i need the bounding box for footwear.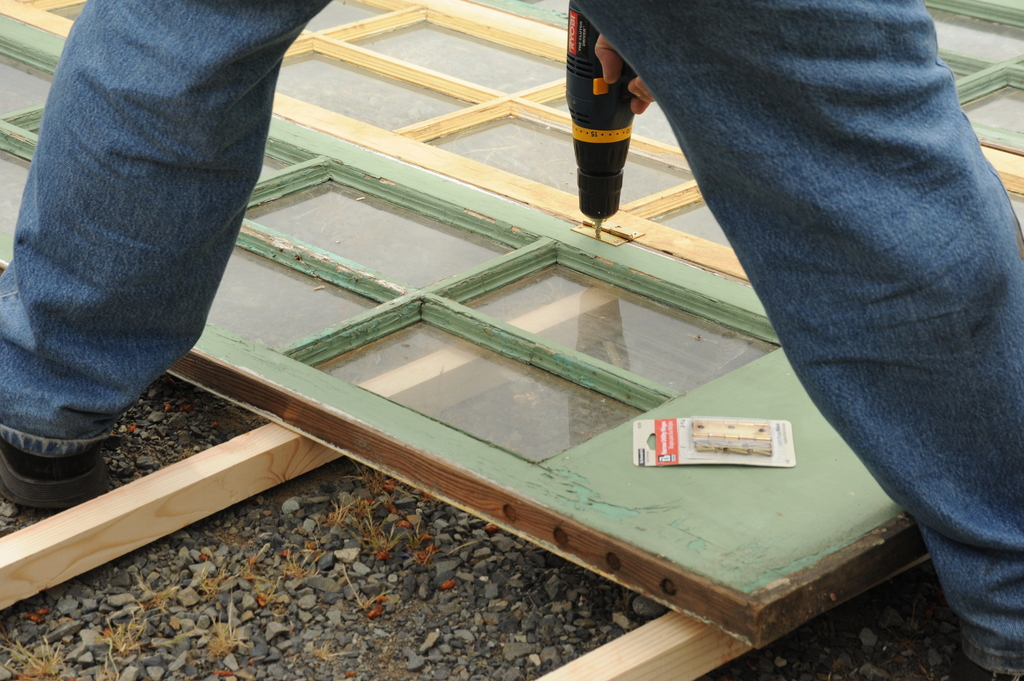
Here it is: 12, 422, 102, 505.
